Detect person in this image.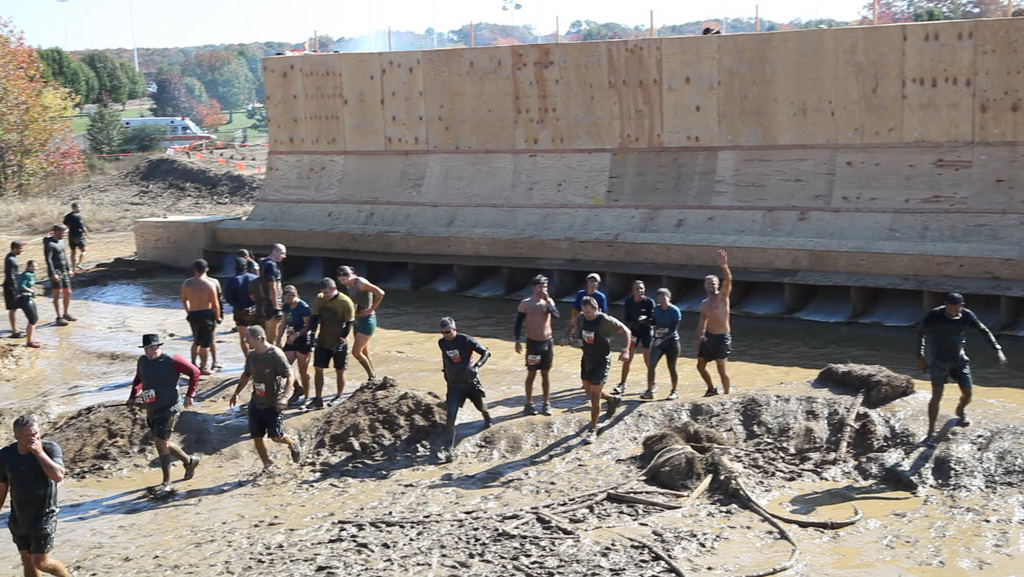
Detection: 223:255:259:345.
